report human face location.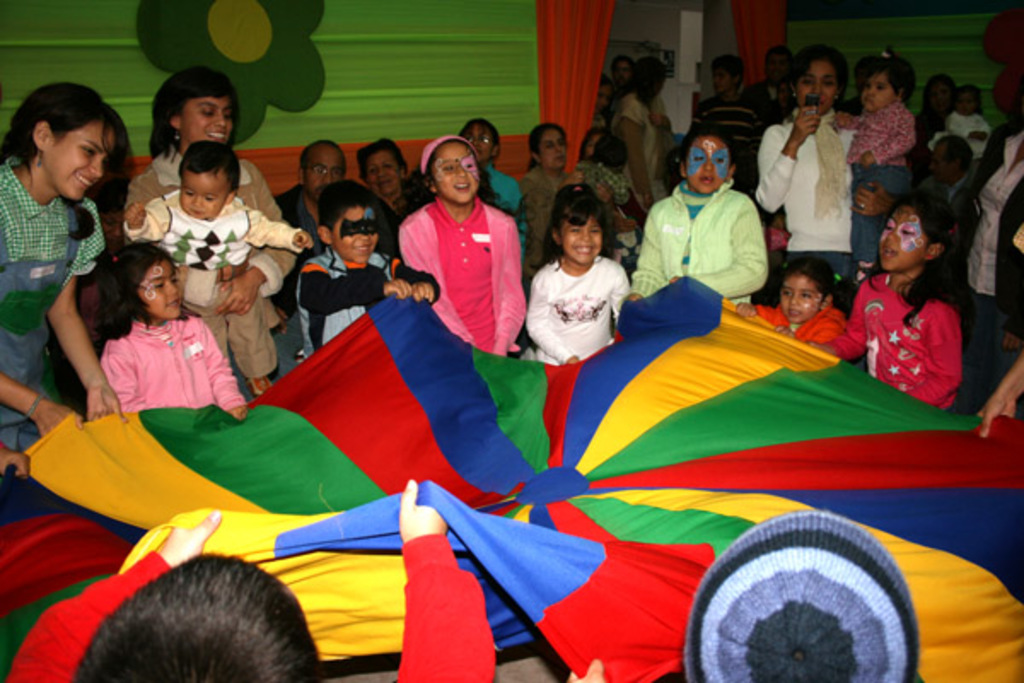
Report: <bbox>435, 143, 476, 200</bbox>.
